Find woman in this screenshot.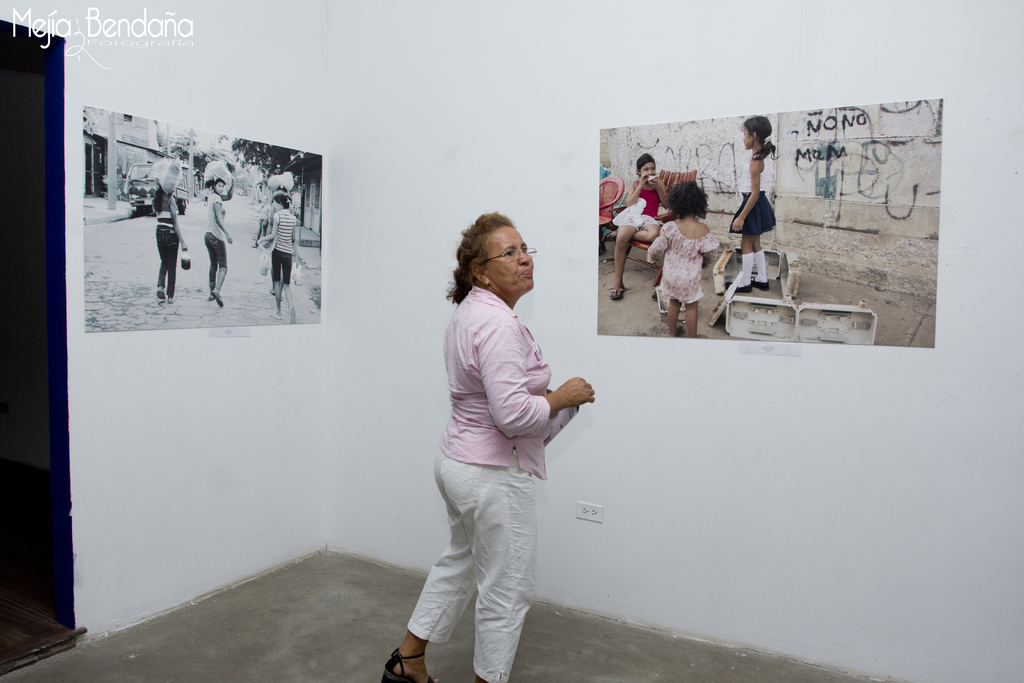
The bounding box for woman is x1=205, y1=176, x2=235, y2=306.
